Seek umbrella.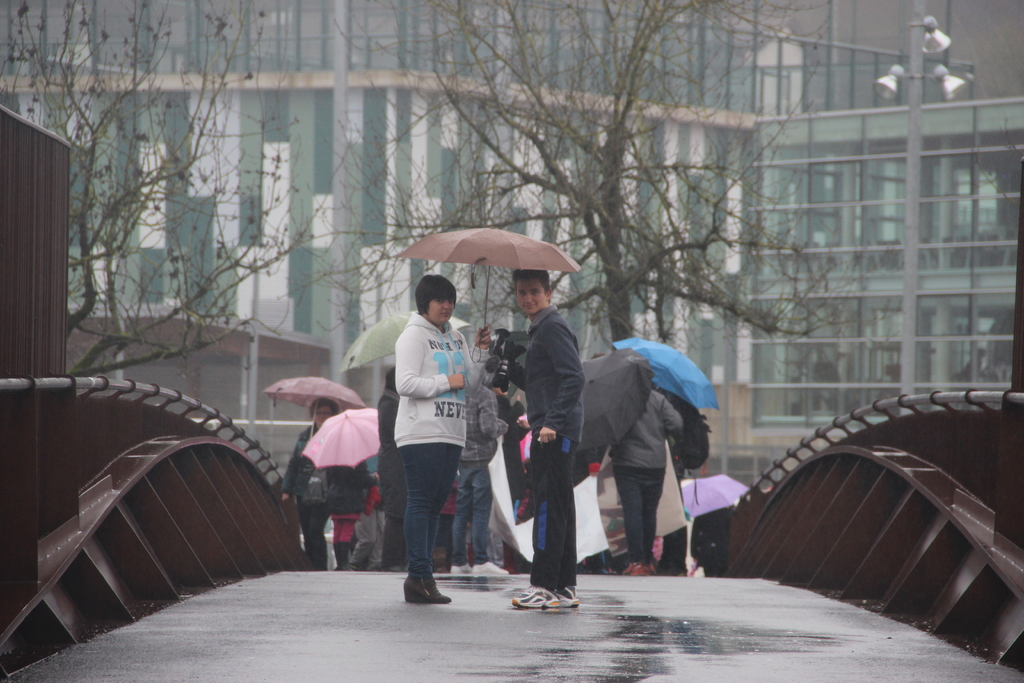
[left=332, top=299, right=467, bottom=374].
